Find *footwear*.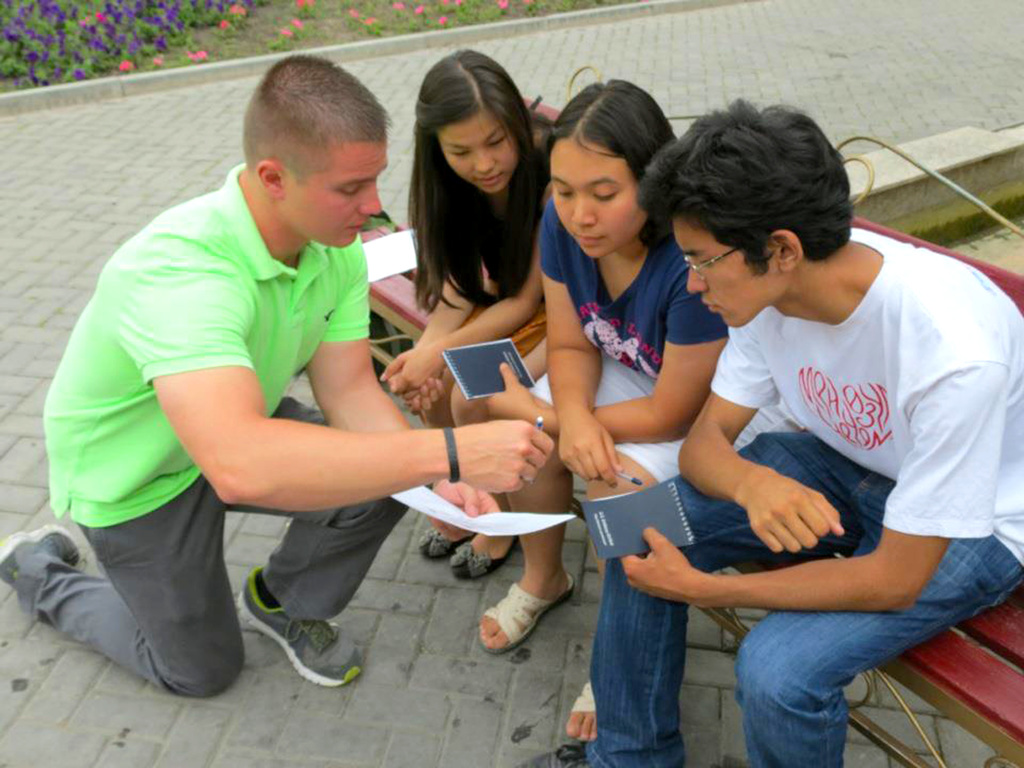
detection(564, 682, 599, 749).
